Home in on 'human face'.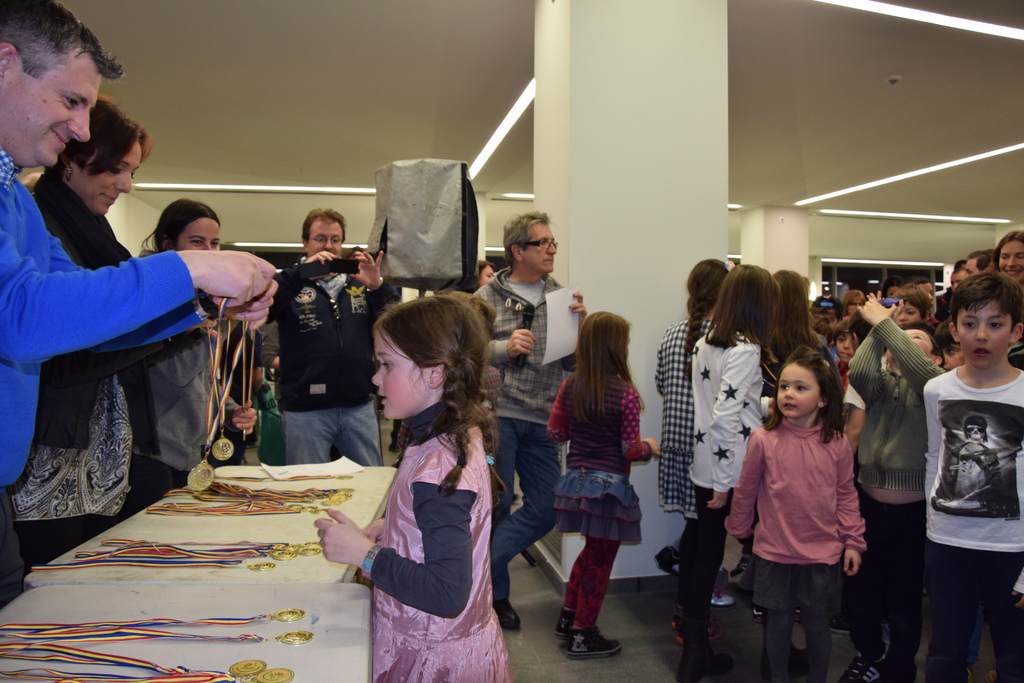
Homed in at box(996, 236, 1023, 279).
